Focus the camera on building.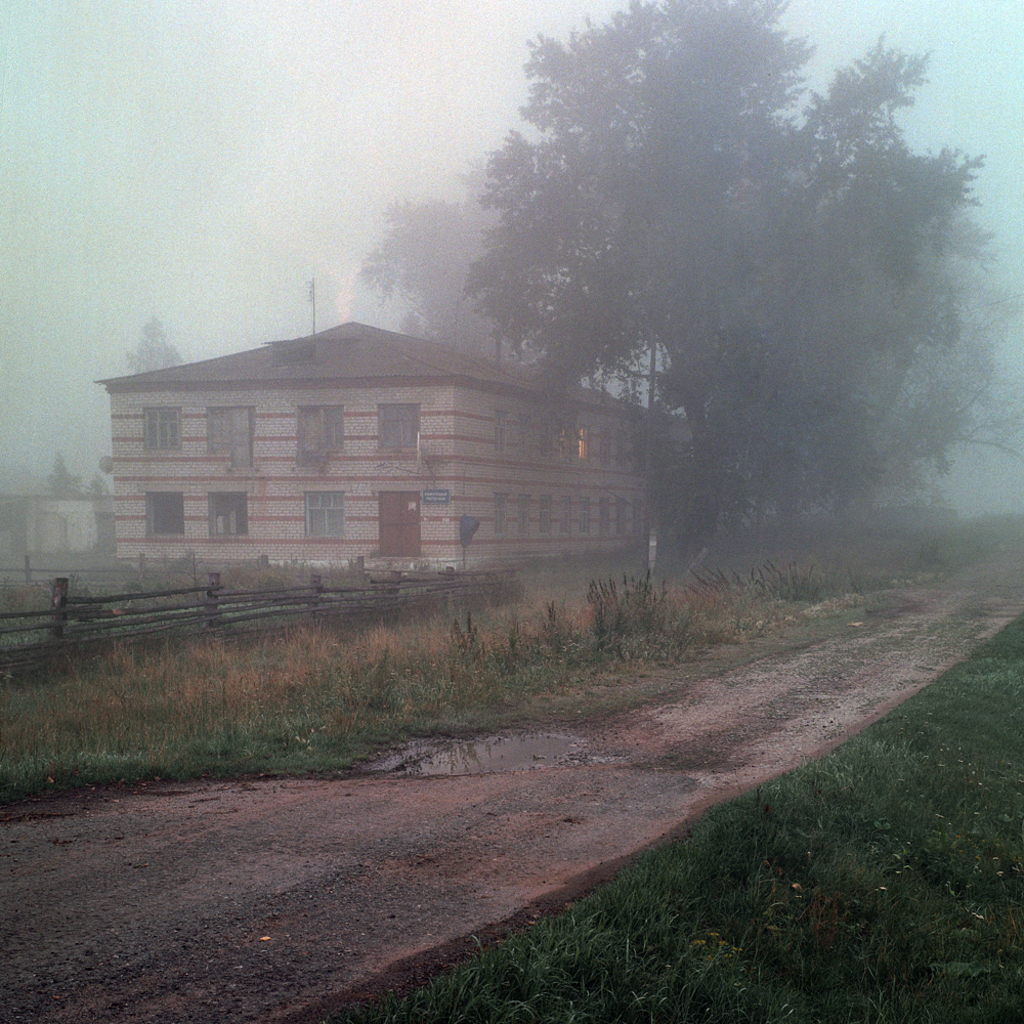
Focus region: bbox(97, 323, 685, 582).
